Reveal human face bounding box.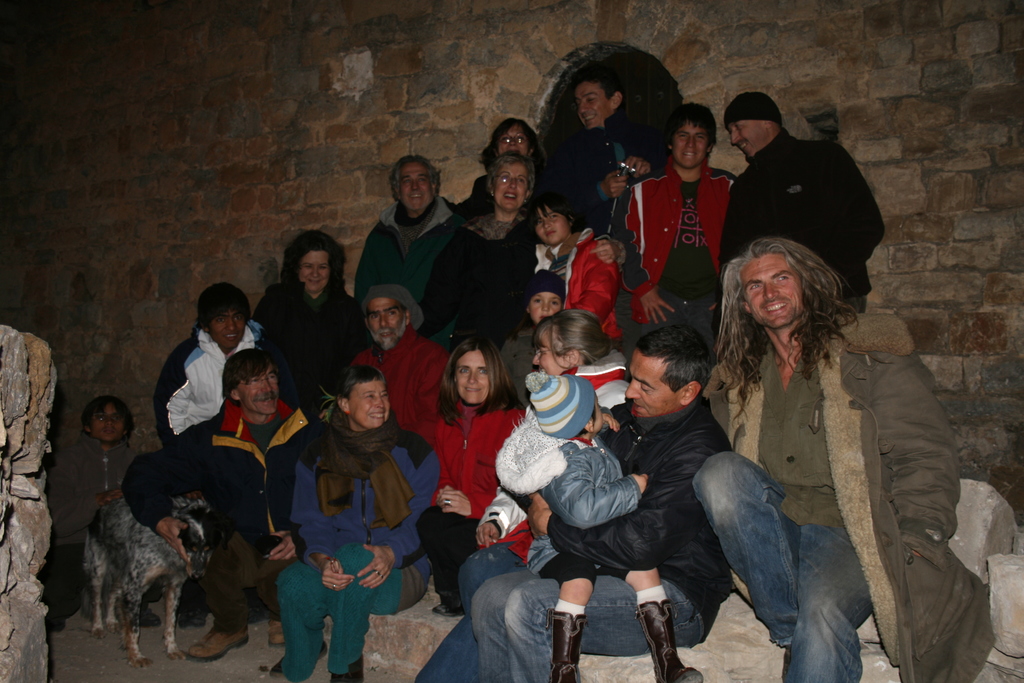
Revealed: Rect(570, 82, 614, 126).
